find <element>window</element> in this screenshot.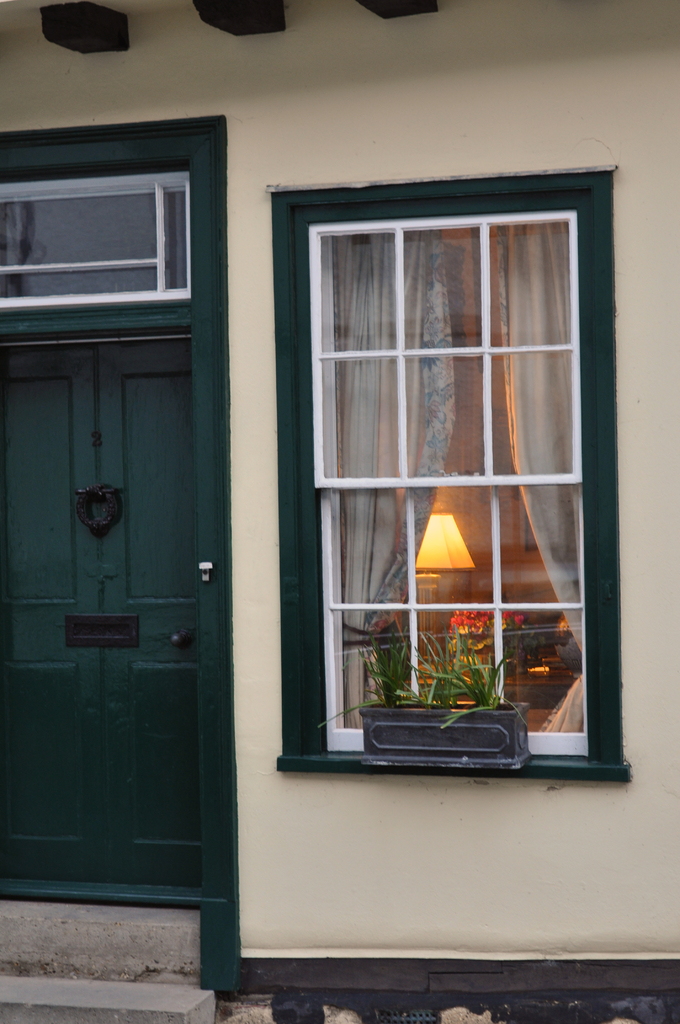
The bounding box for <element>window</element> is l=242, t=145, r=636, b=796.
